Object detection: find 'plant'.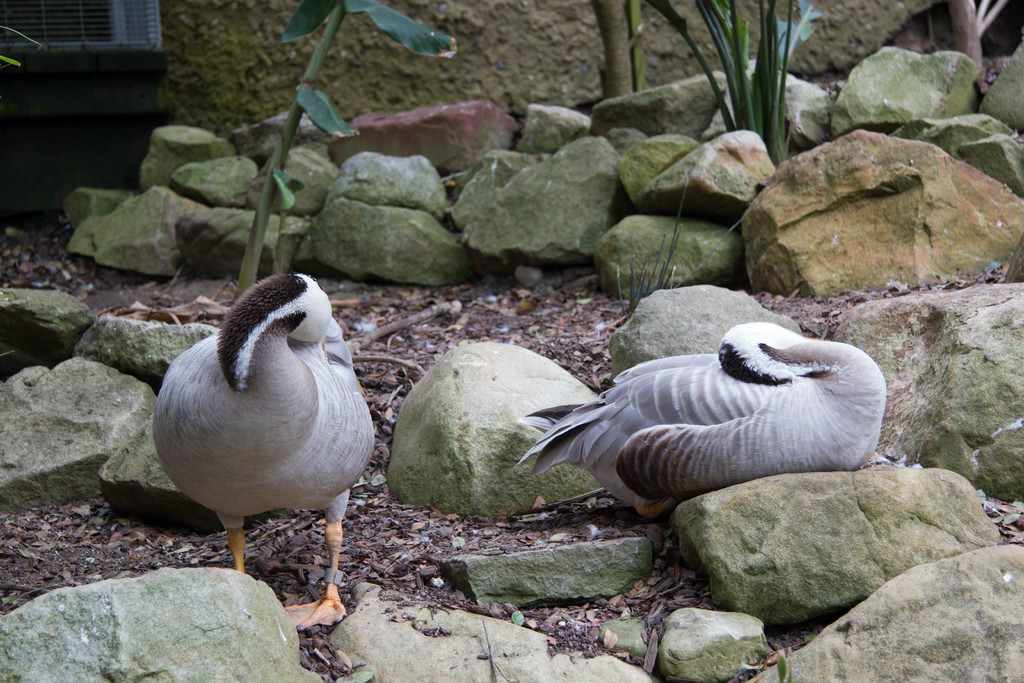
left=215, top=0, right=464, bottom=331.
